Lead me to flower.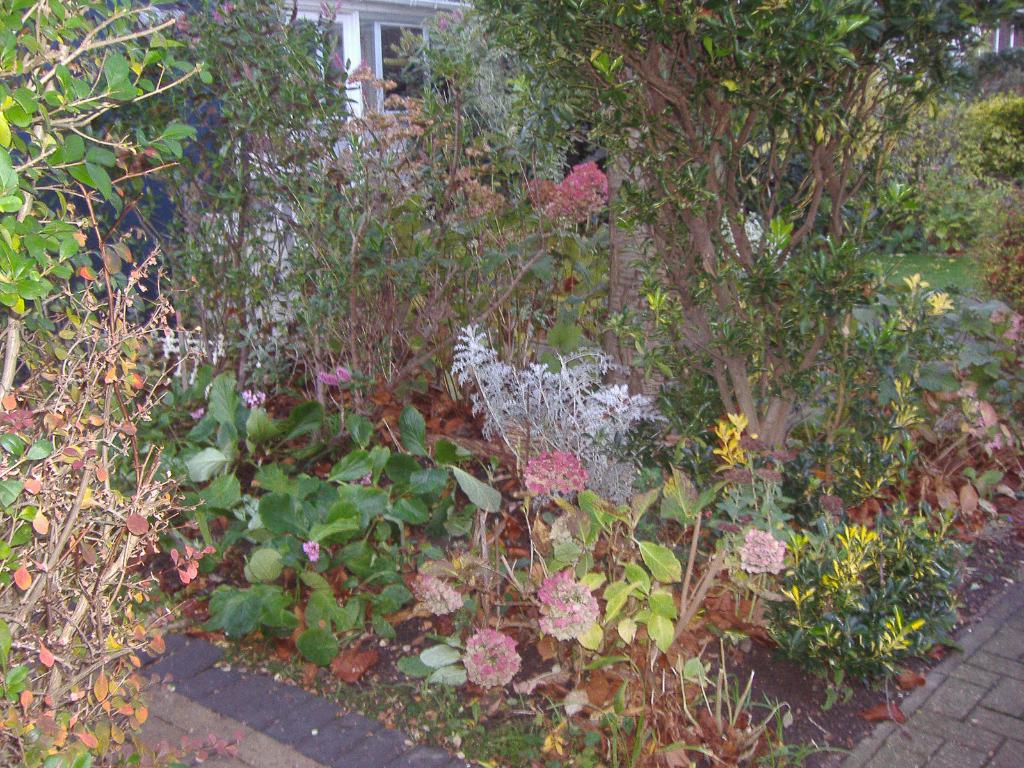
Lead to pyautogui.locateOnScreen(246, 388, 262, 410).
